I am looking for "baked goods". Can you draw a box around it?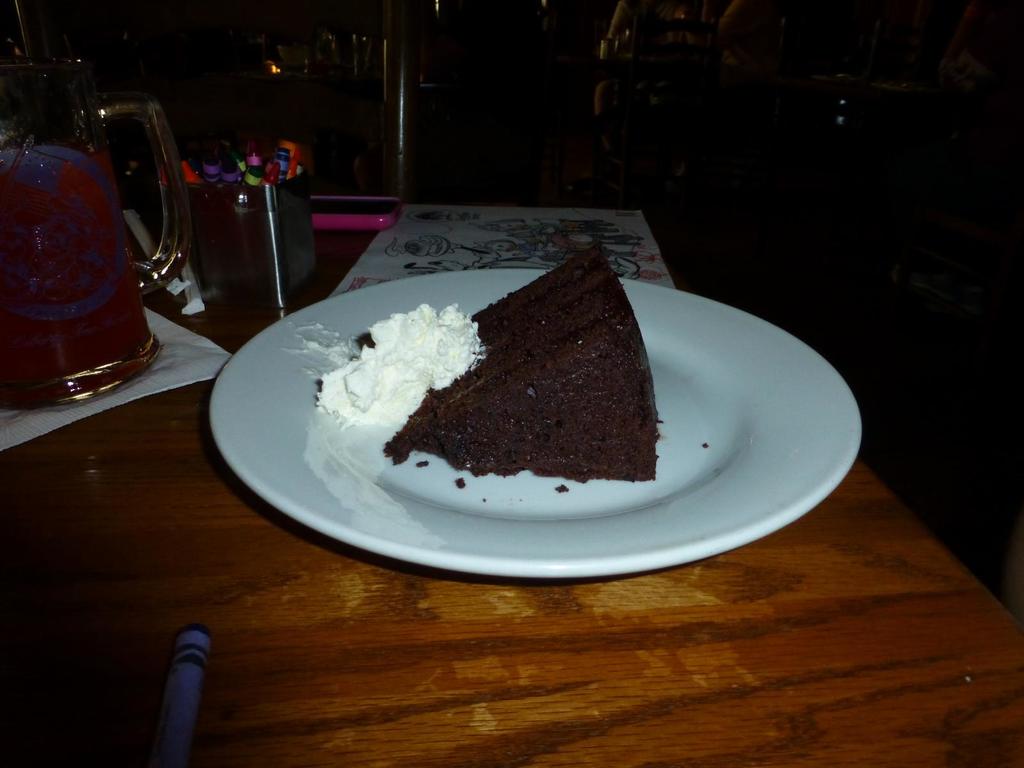
Sure, the bounding box is {"x1": 313, "y1": 241, "x2": 662, "y2": 480}.
